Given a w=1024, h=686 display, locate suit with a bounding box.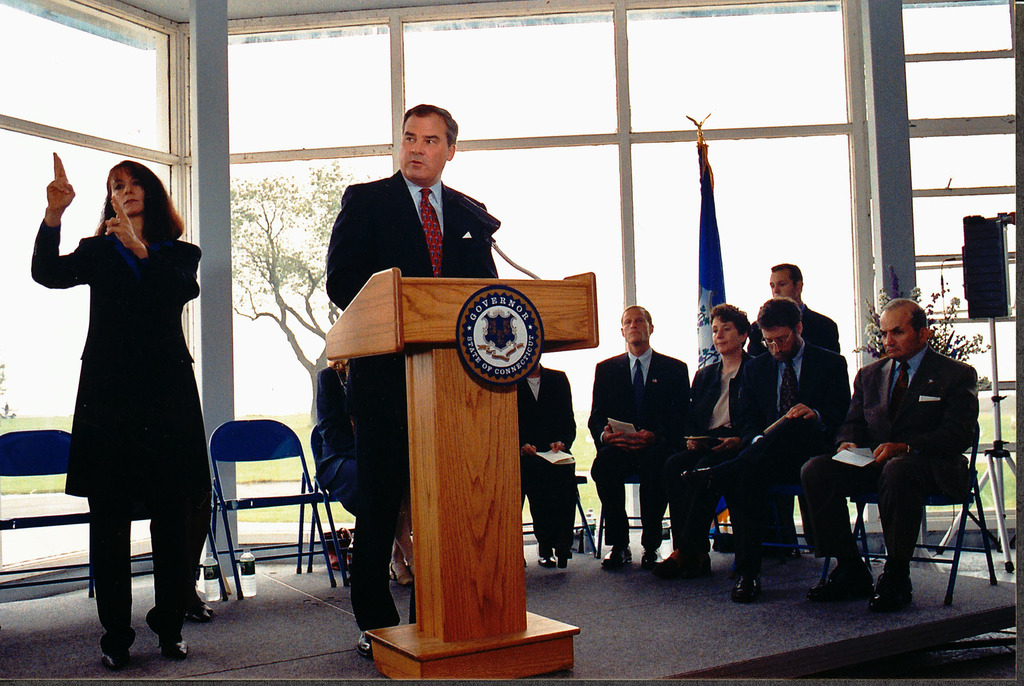
Located: box=[681, 353, 754, 551].
